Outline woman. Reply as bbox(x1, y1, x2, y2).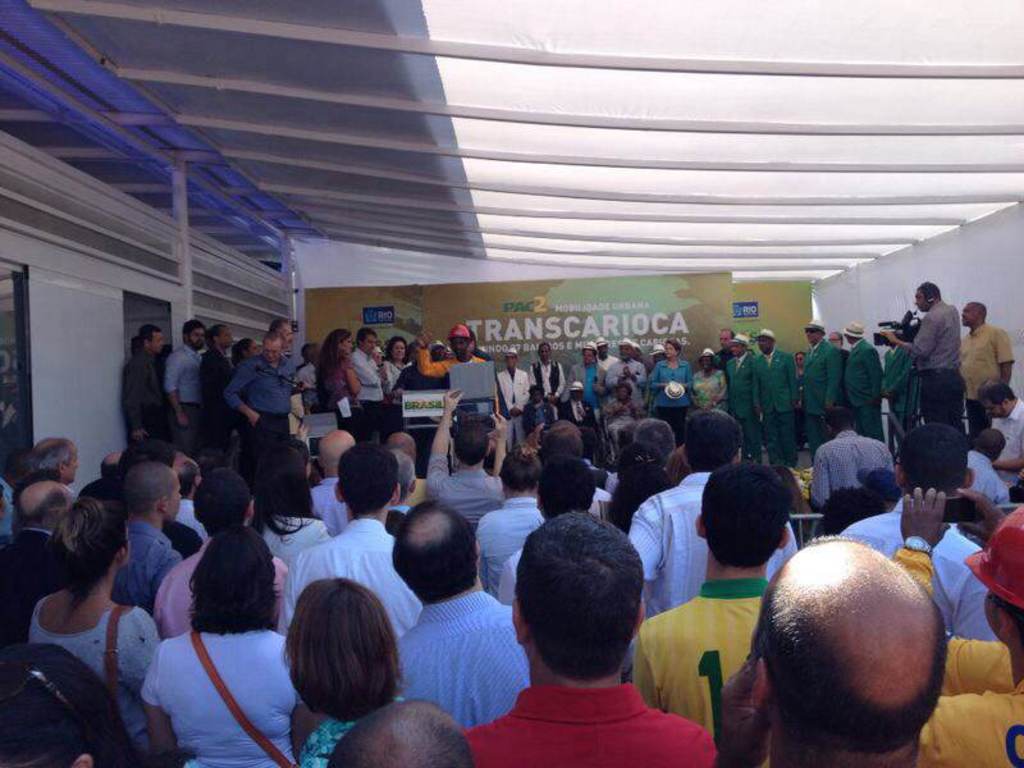
bbox(143, 526, 303, 767).
